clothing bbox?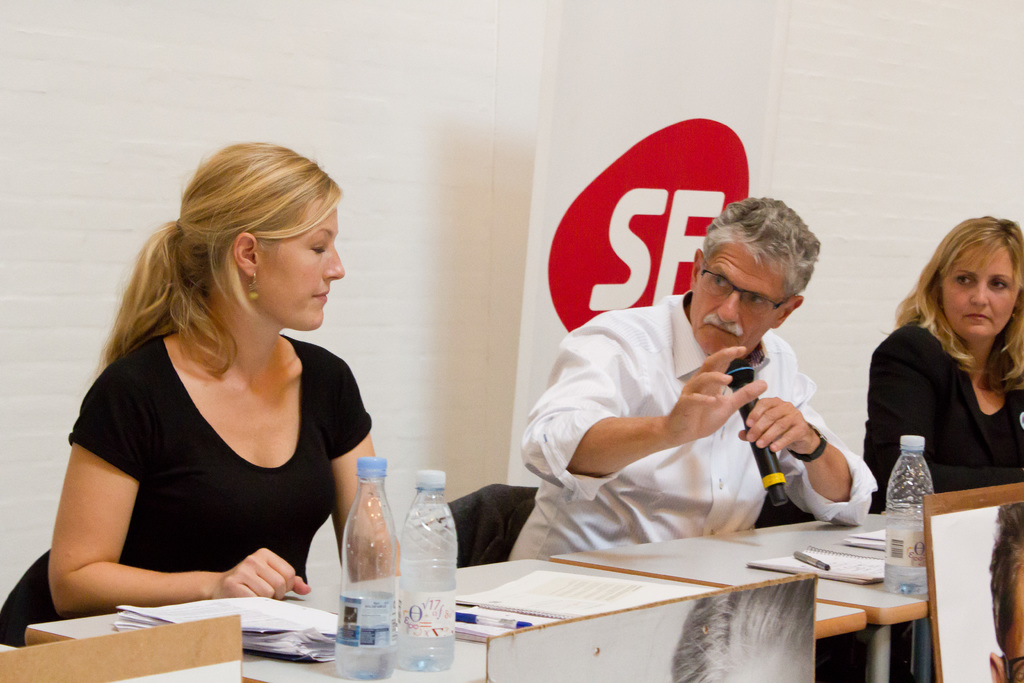
detection(536, 274, 878, 559)
